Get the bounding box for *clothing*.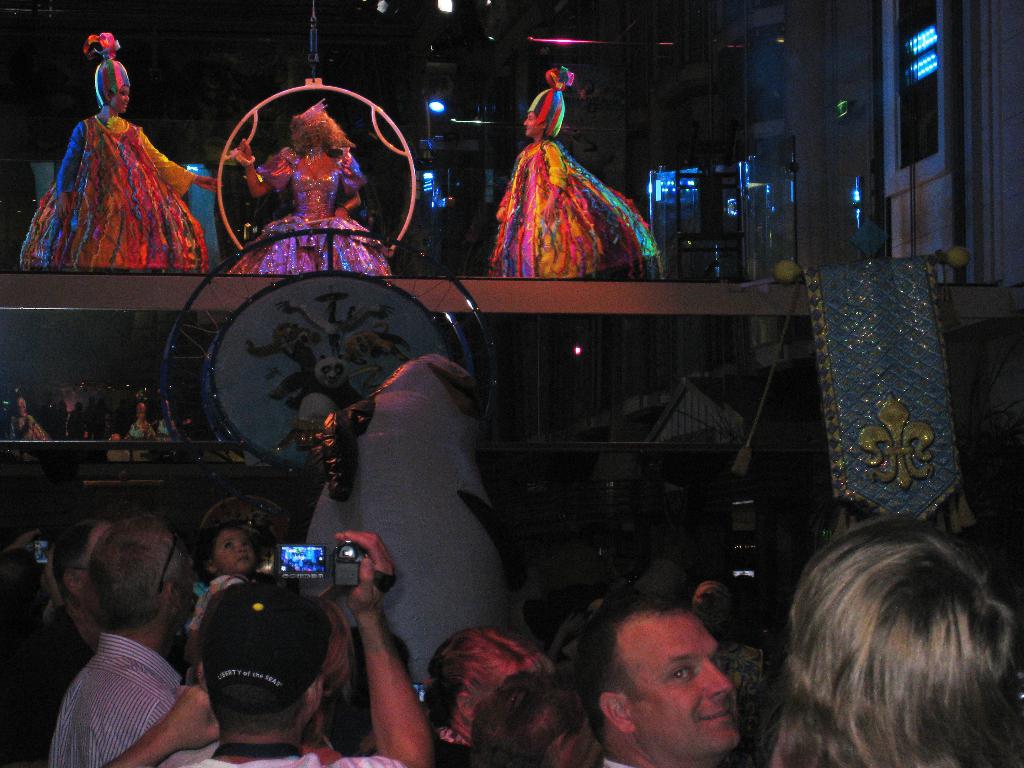
[710,632,778,767].
